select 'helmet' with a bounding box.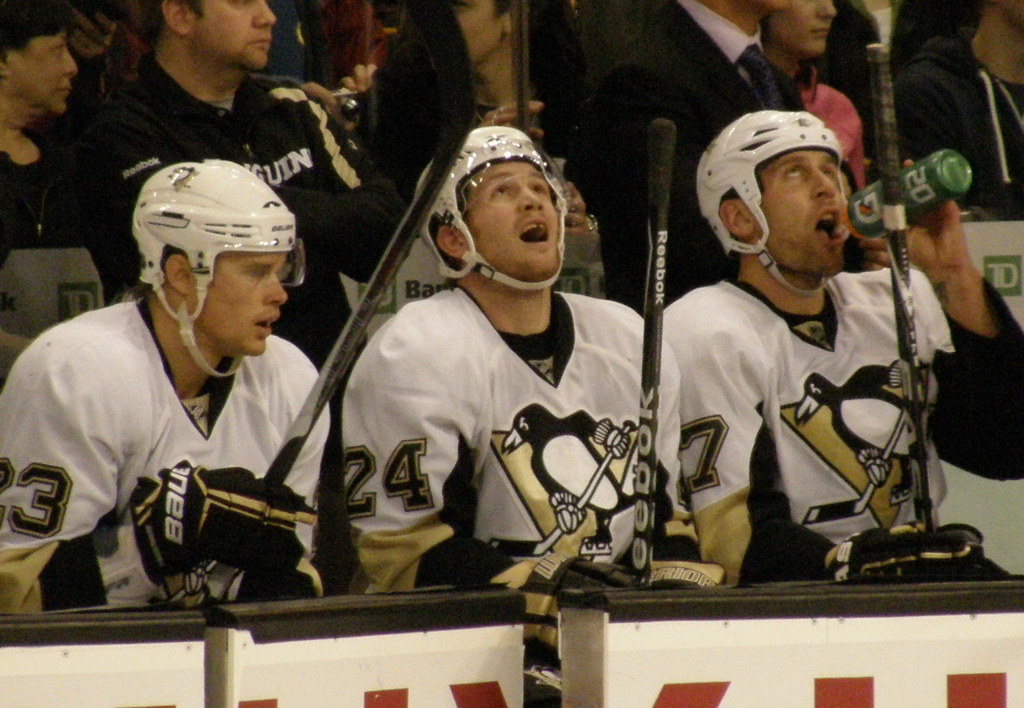
[left=422, top=126, right=571, bottom=295].
